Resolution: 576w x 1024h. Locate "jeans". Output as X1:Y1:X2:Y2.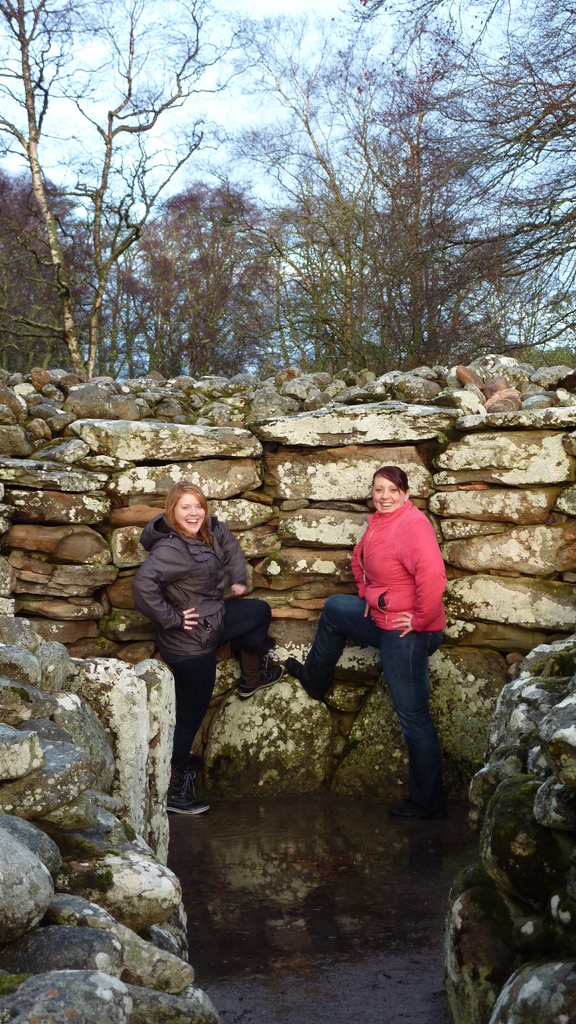
307:602:445:772.
